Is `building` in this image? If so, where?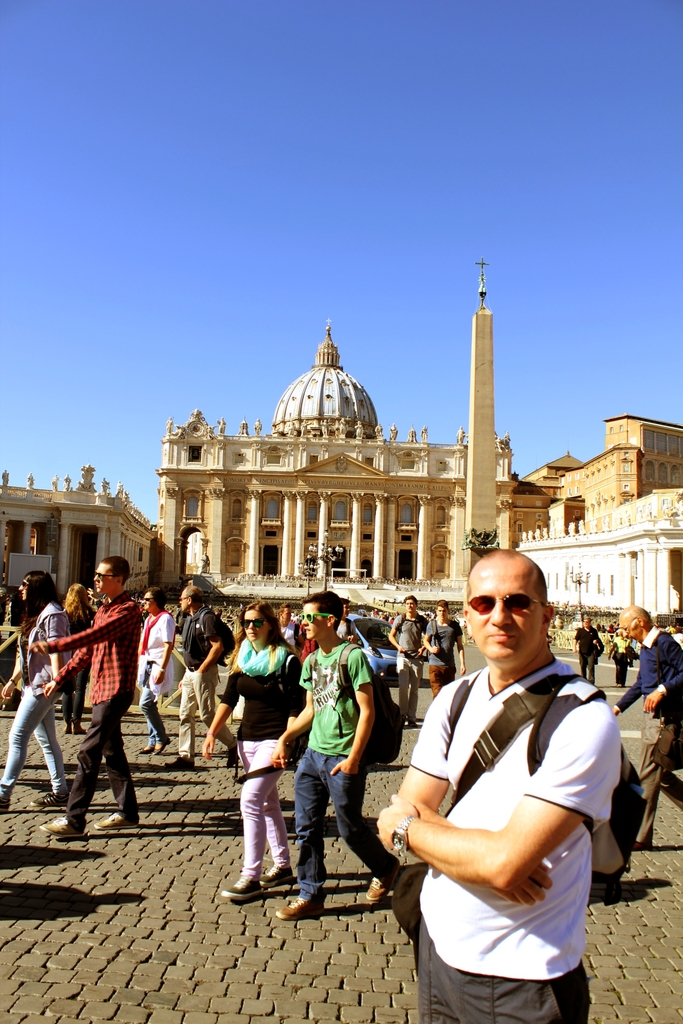
Yes, at 0:465:156:610.
